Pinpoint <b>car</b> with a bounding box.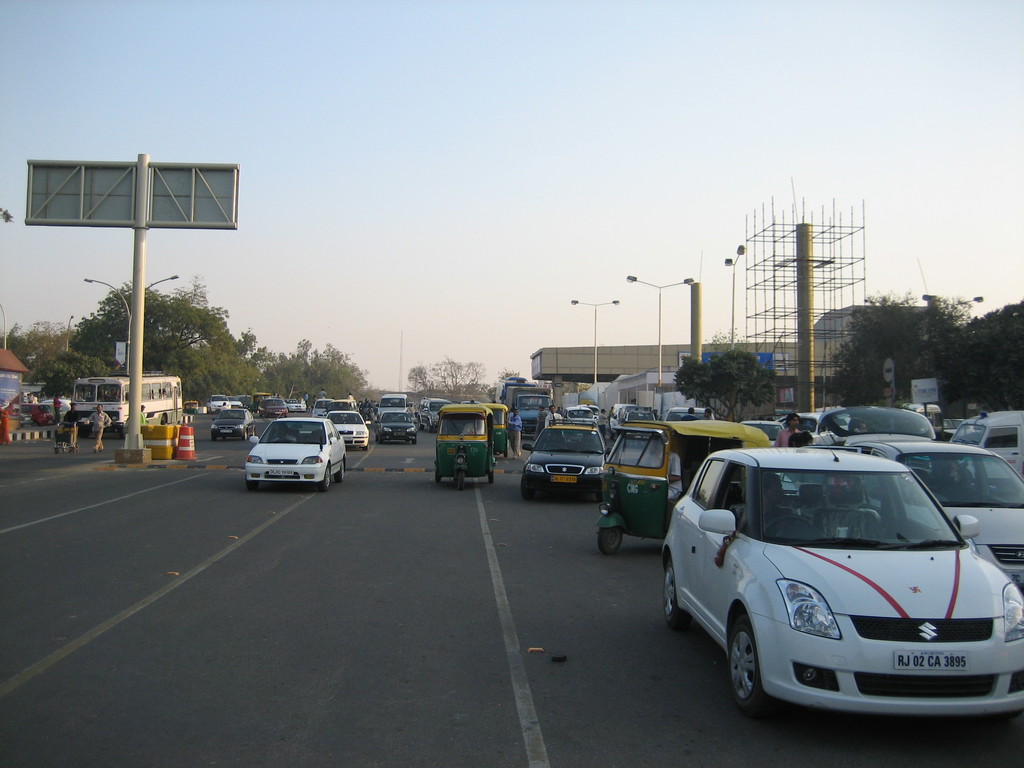
227,396,240,408.
